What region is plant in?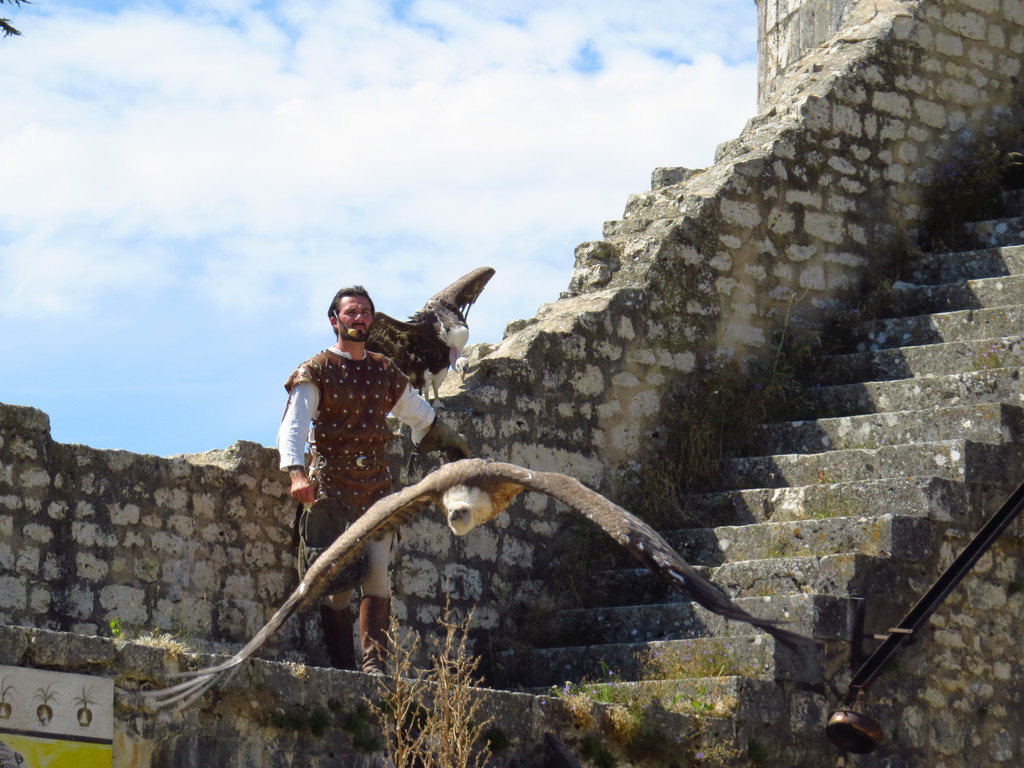
left=76, top=687, right=102, bottom=710.
